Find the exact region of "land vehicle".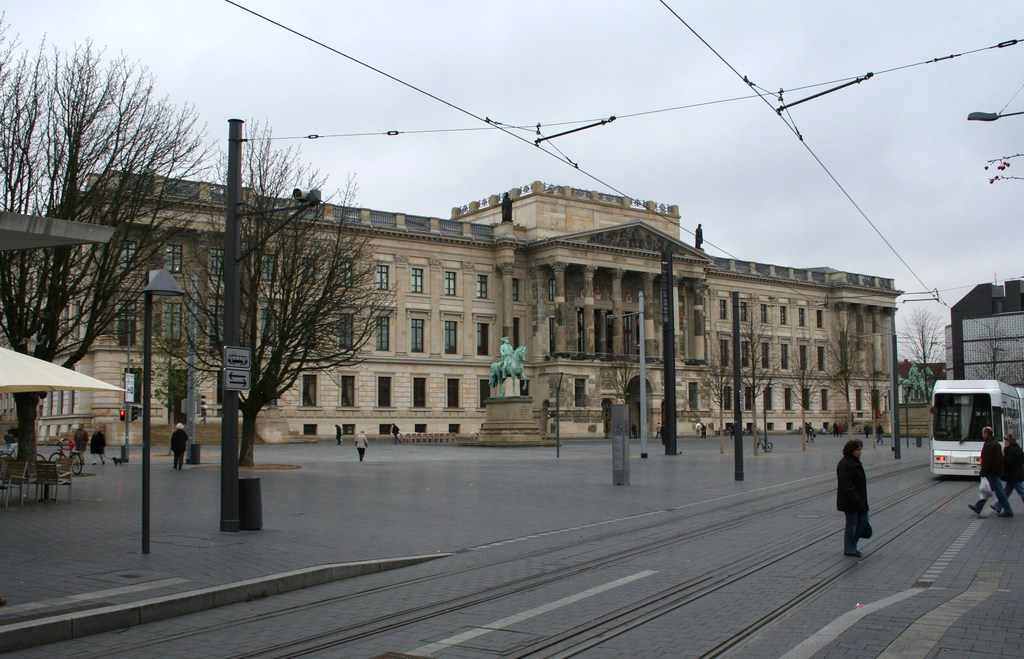
Exact region: bbox(757, 437, 773, 453).
